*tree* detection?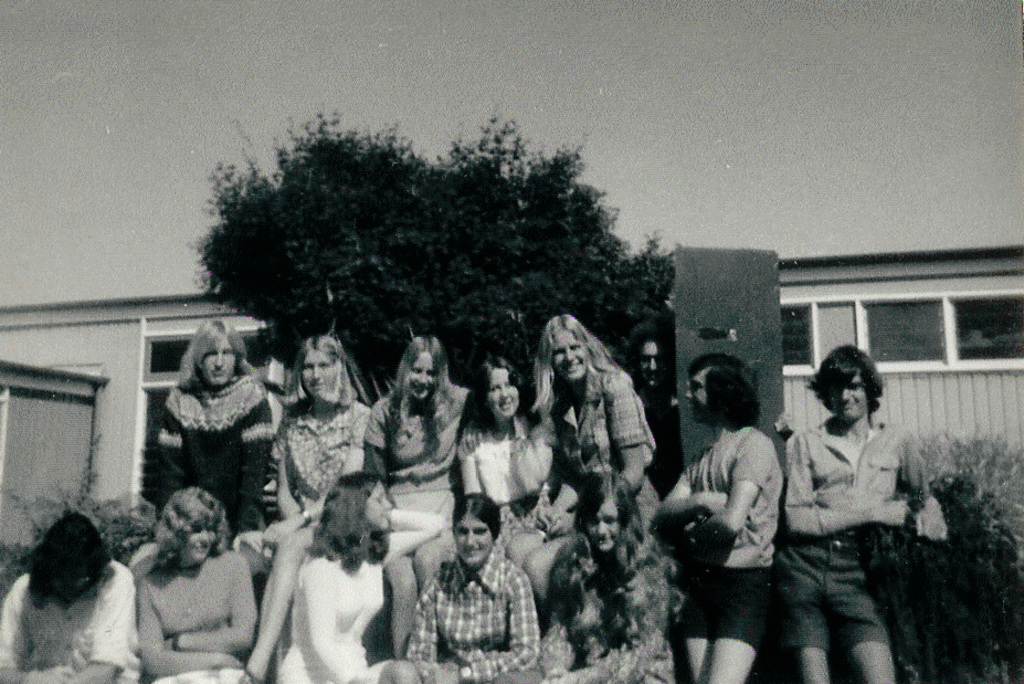
857,427,1023,683
